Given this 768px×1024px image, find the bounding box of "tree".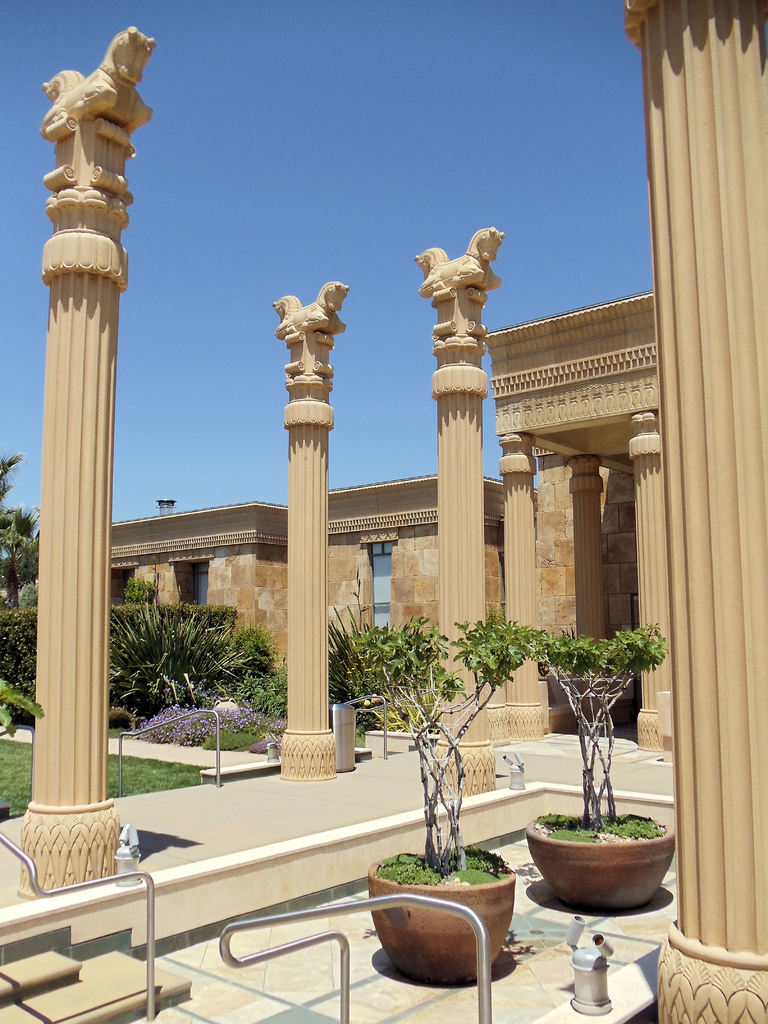
450:620:541:688.
